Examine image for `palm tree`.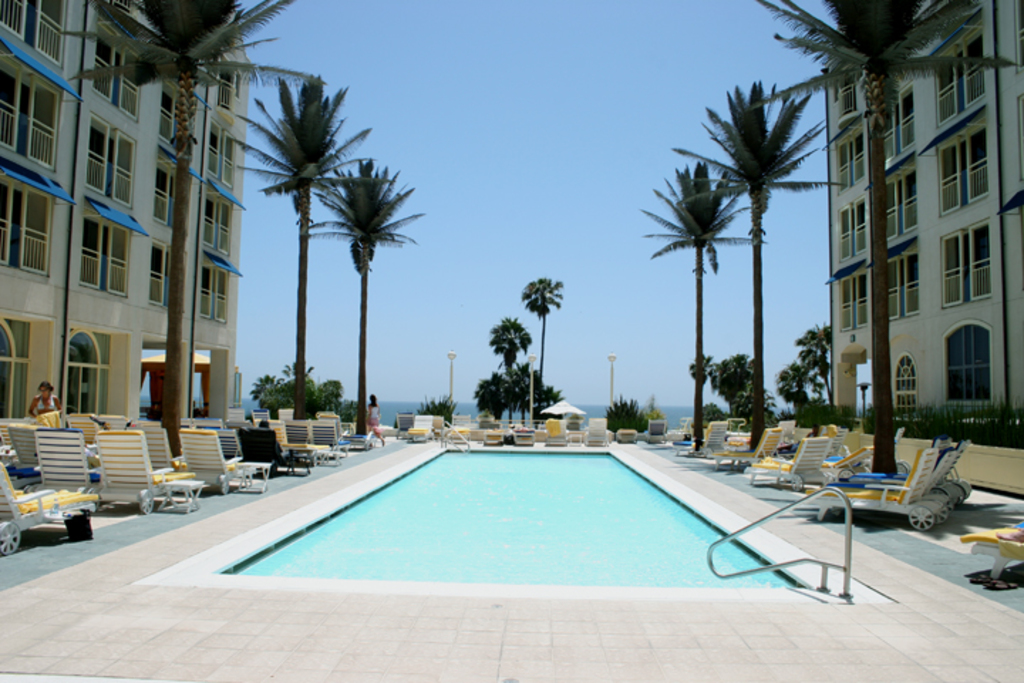
Examination result: {"left": 640, "top": 172, "right": 738, "bottom": 451}.
